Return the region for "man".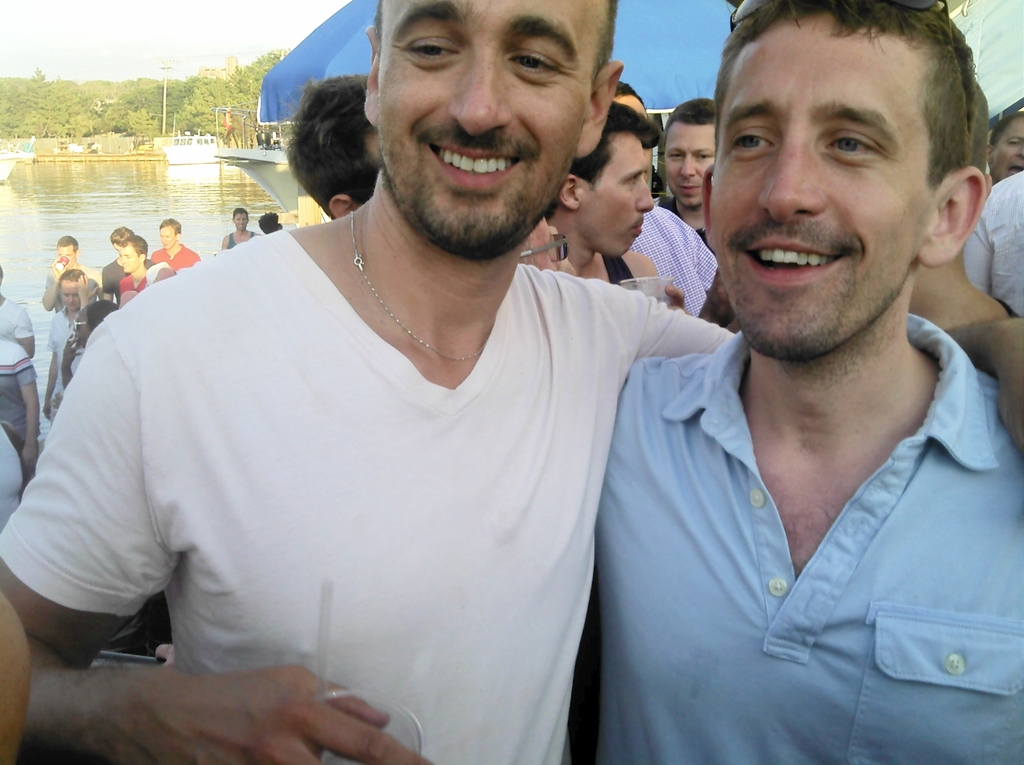
118 239 149 306.
